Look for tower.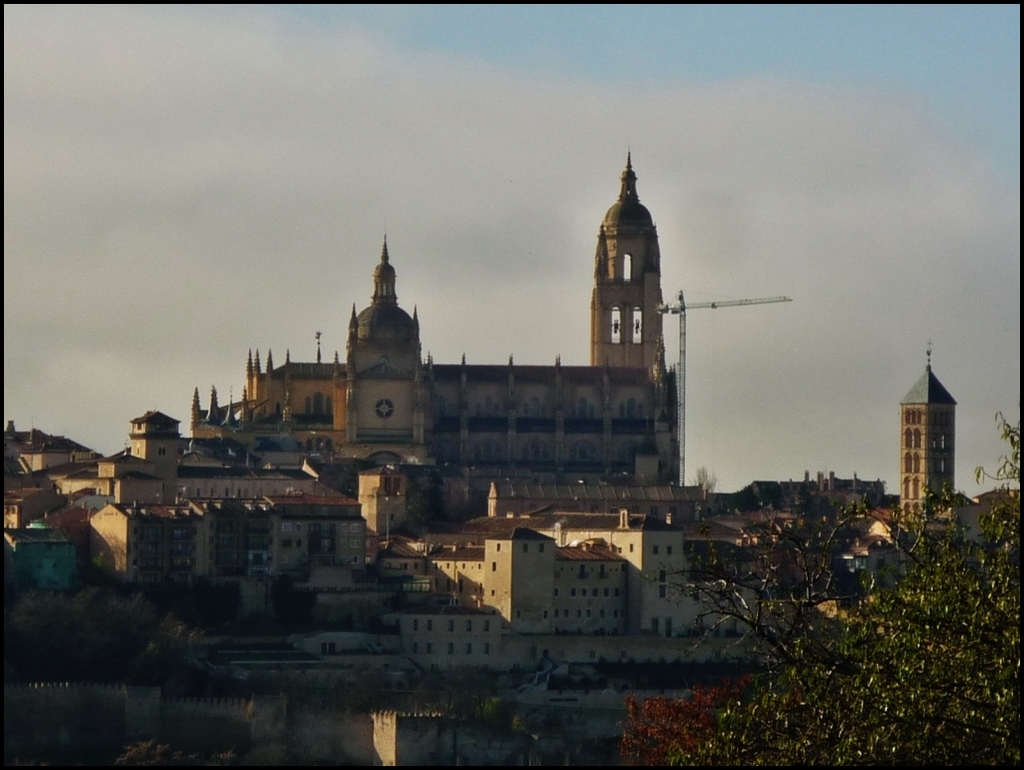
Found: bbox(902, 334, 954, 543).
